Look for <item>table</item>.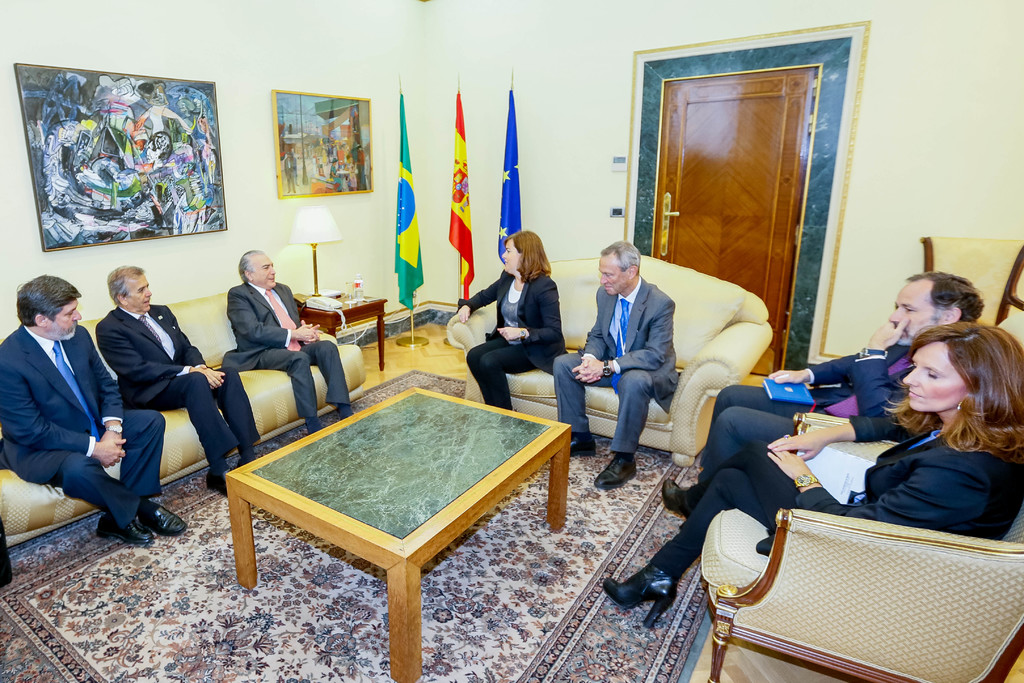
Found: (left=299, top=293, right=383, bottom=368).
